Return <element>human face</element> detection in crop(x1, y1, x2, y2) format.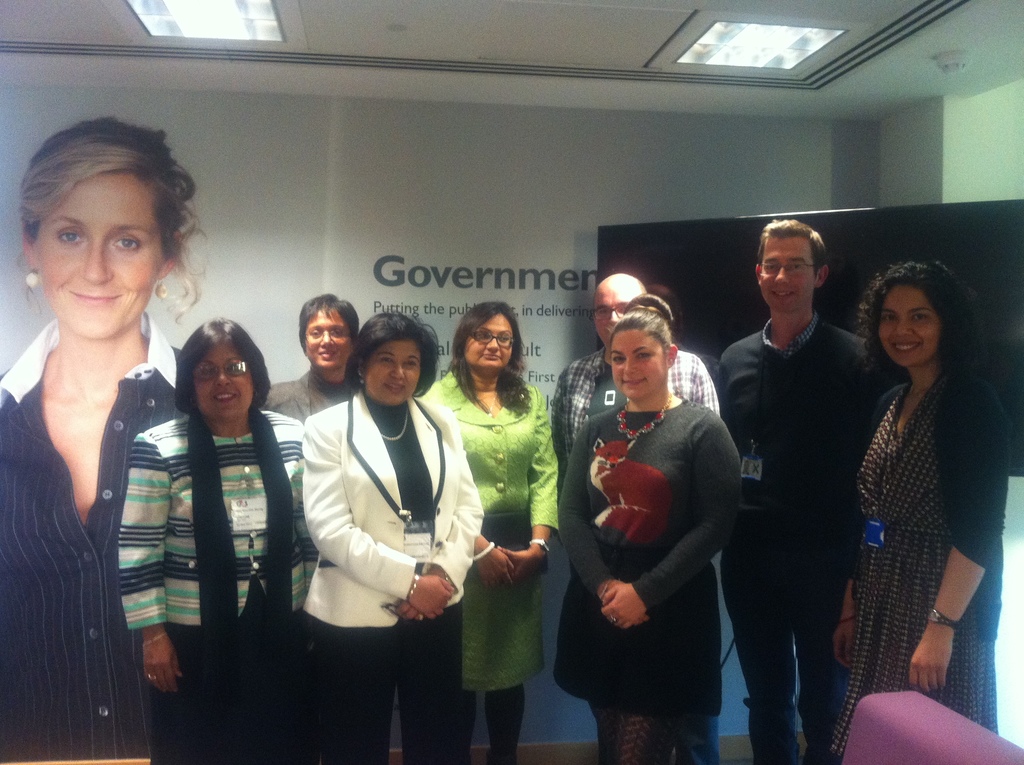
crop(760, 230, 813, 307).
